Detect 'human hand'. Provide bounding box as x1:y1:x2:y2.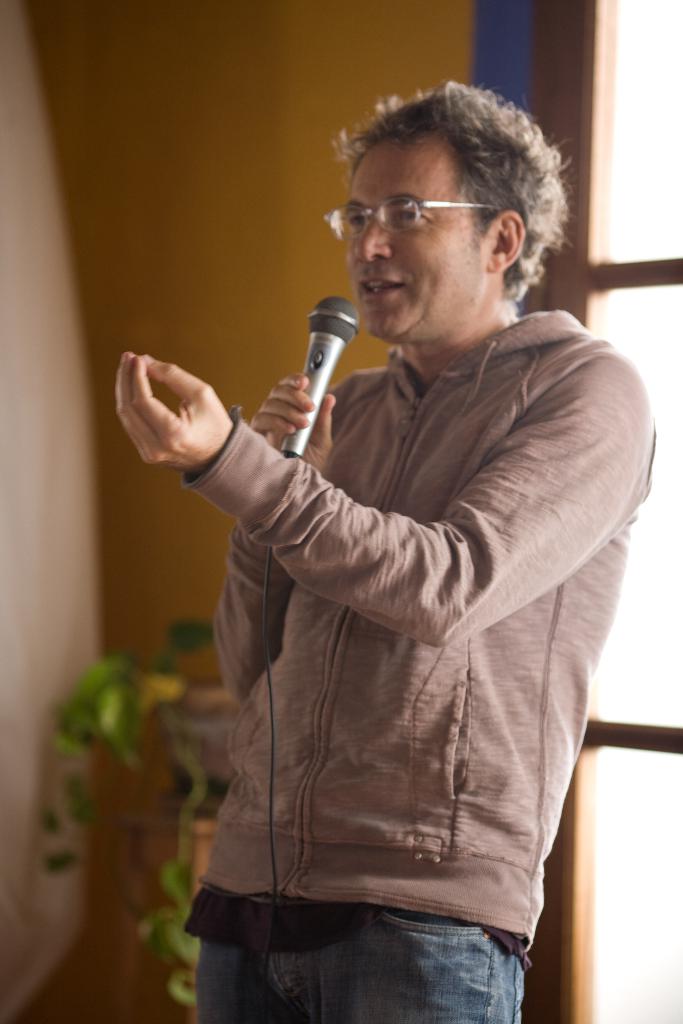
248:372:341:477.
